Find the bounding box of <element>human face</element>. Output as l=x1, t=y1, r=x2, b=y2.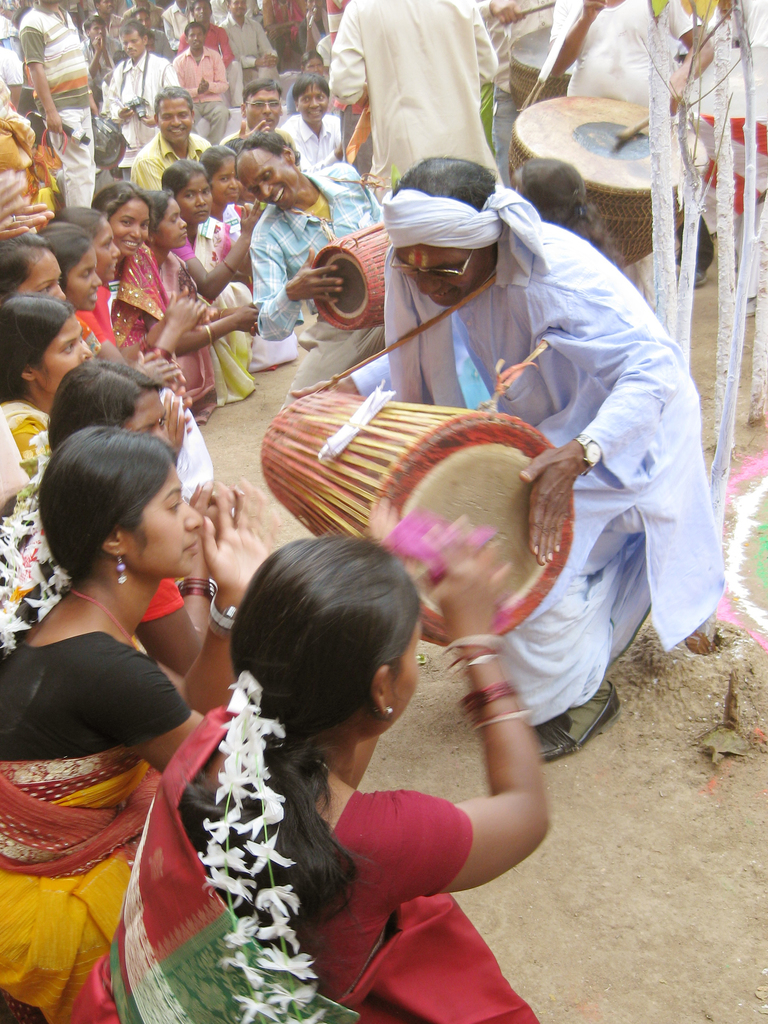
l=294, t=84, r=327, b=124.
